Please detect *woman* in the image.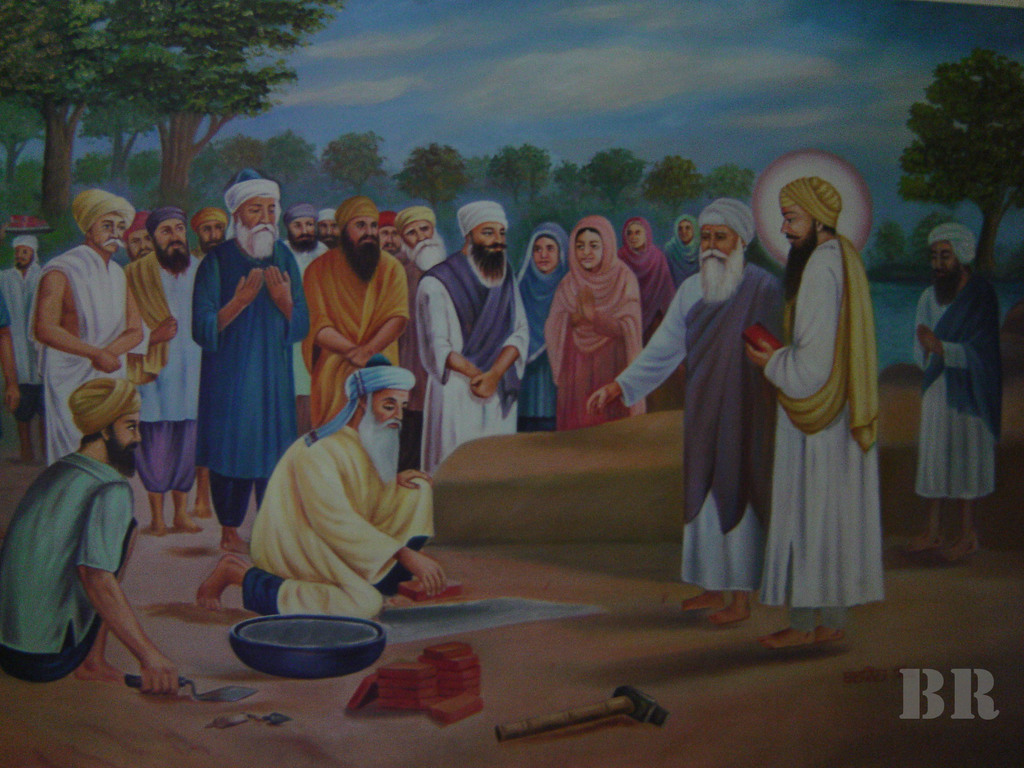
x1=618, y1=217, x2=687, y2=409.
